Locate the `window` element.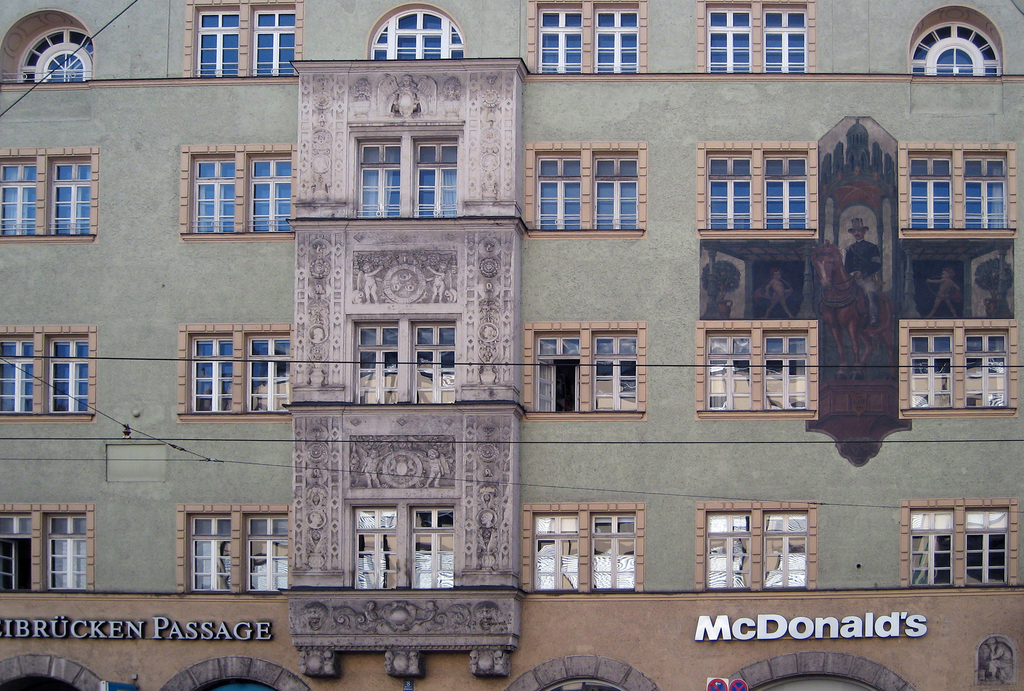
Element bbox: 697, 142, 824, 241.
